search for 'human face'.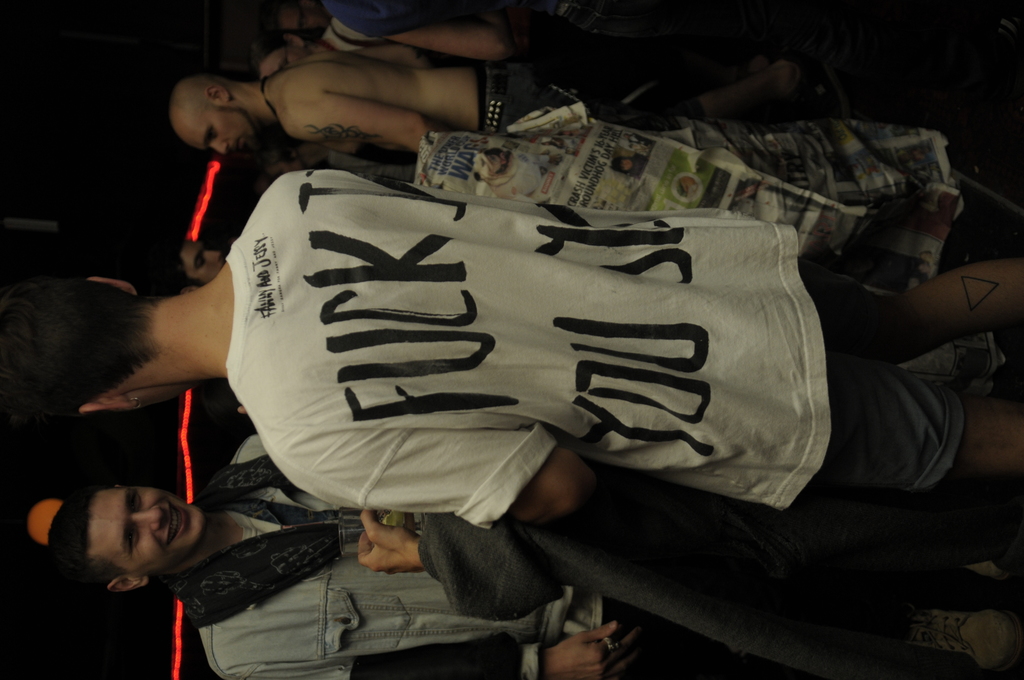
Found at {"left": 184, "top": 244, "right": 229, "bottom": 282}.
